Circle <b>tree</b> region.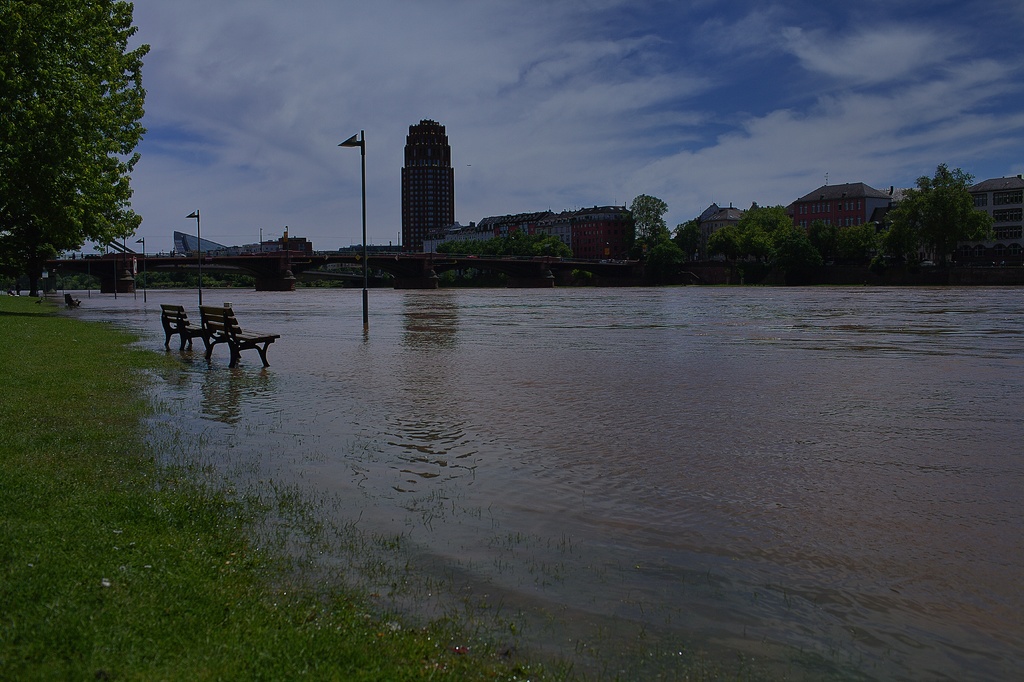
Region: pyautogui.locateOnScreen(18, 8, 152, 311).
